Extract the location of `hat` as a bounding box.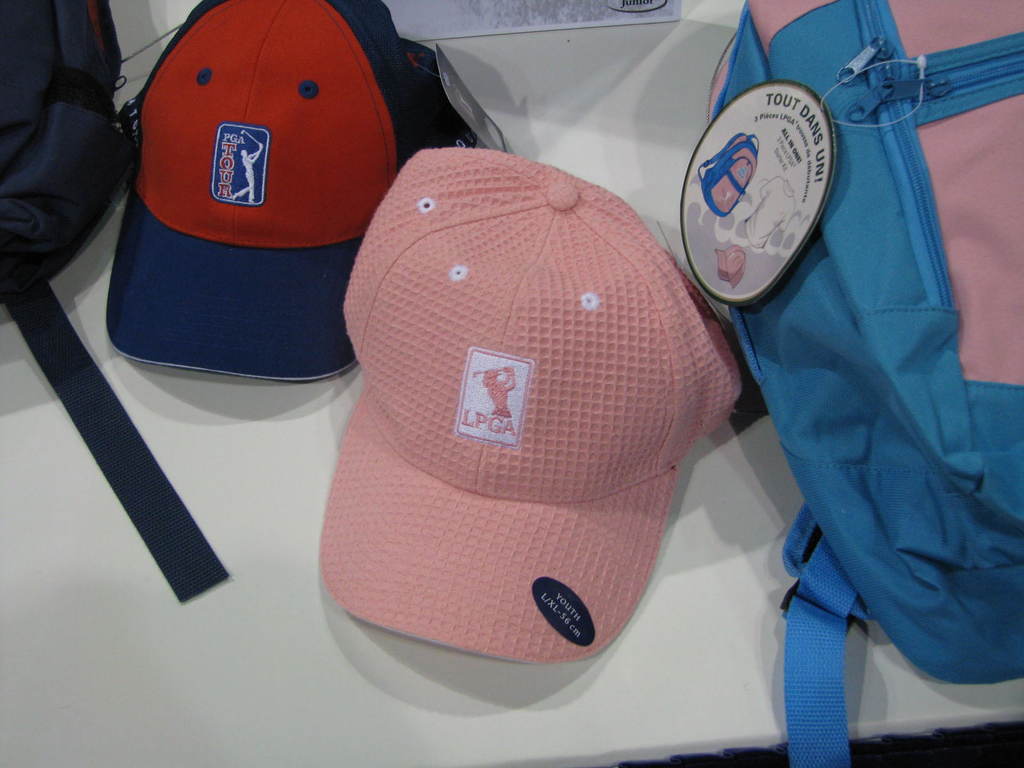
box=[315, 147, 749, 663].
